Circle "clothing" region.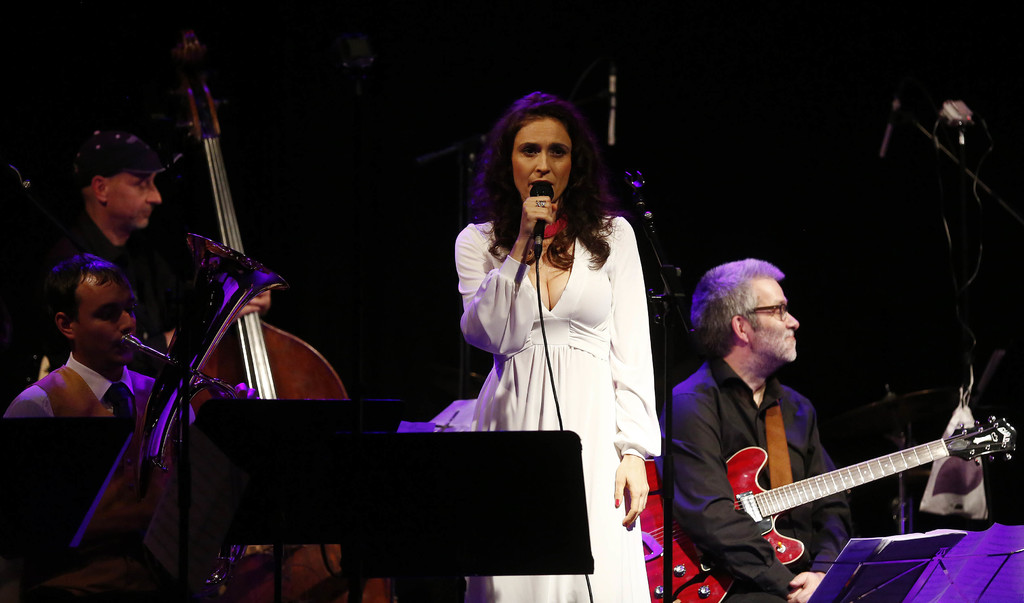
Region: x1=653 y1=357 x2=850 y2=602.
